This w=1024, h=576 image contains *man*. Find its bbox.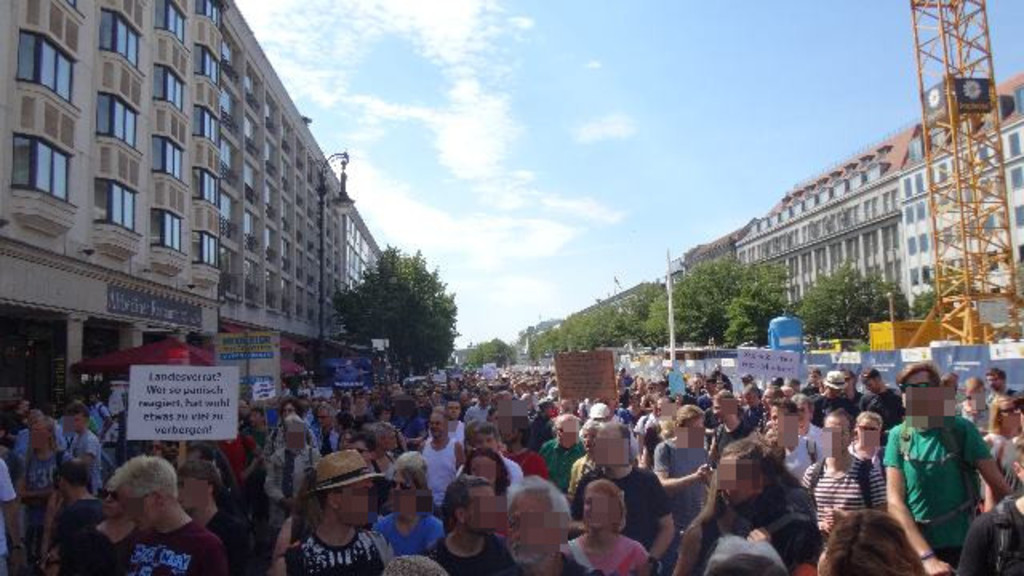
(x1=504, y1=472, x2=598, y2=574).
